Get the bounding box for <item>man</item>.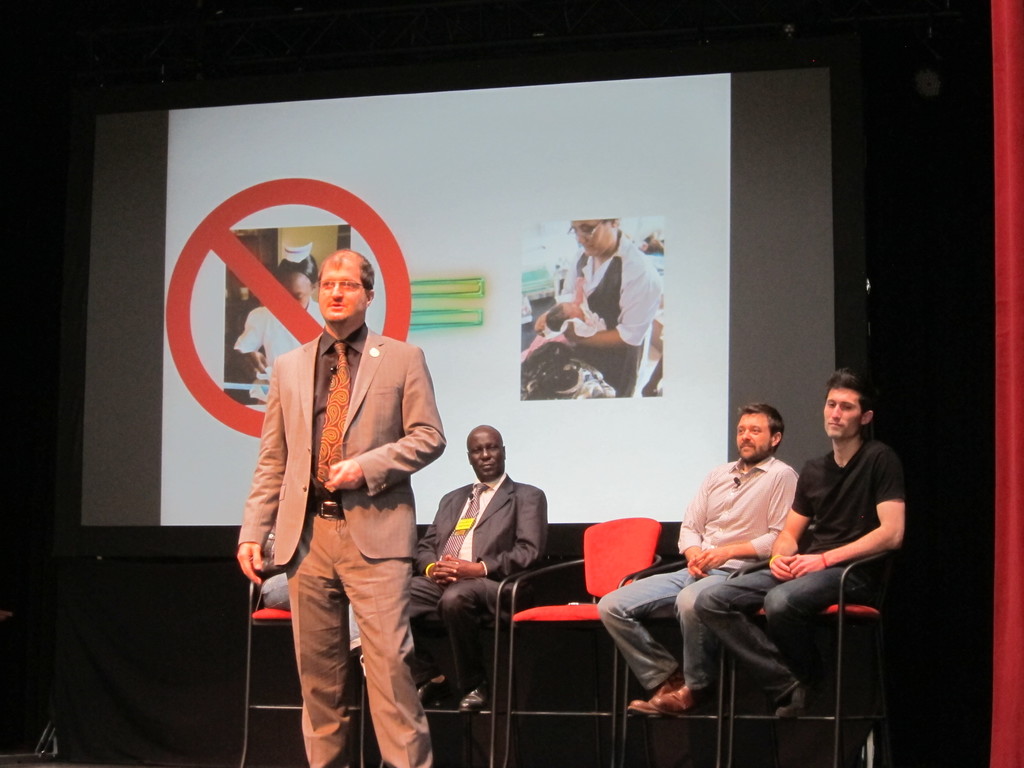
[228,228,438,754].
